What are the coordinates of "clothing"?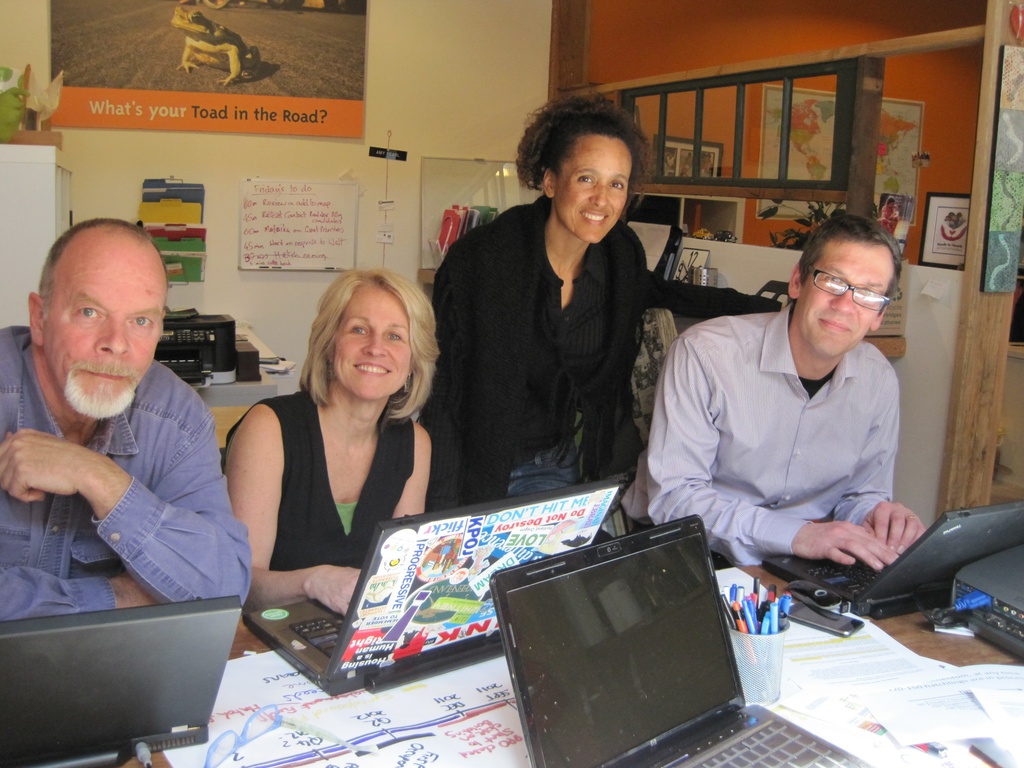
0/326/255/622.
